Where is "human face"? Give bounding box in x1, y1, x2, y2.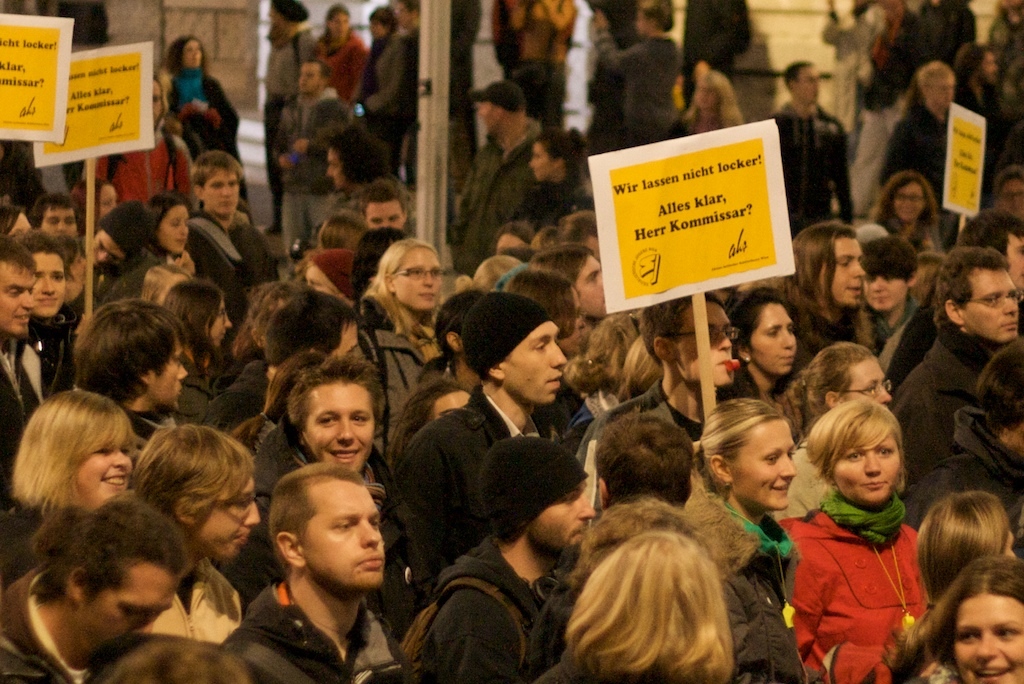
830, 426, 898, 496.
